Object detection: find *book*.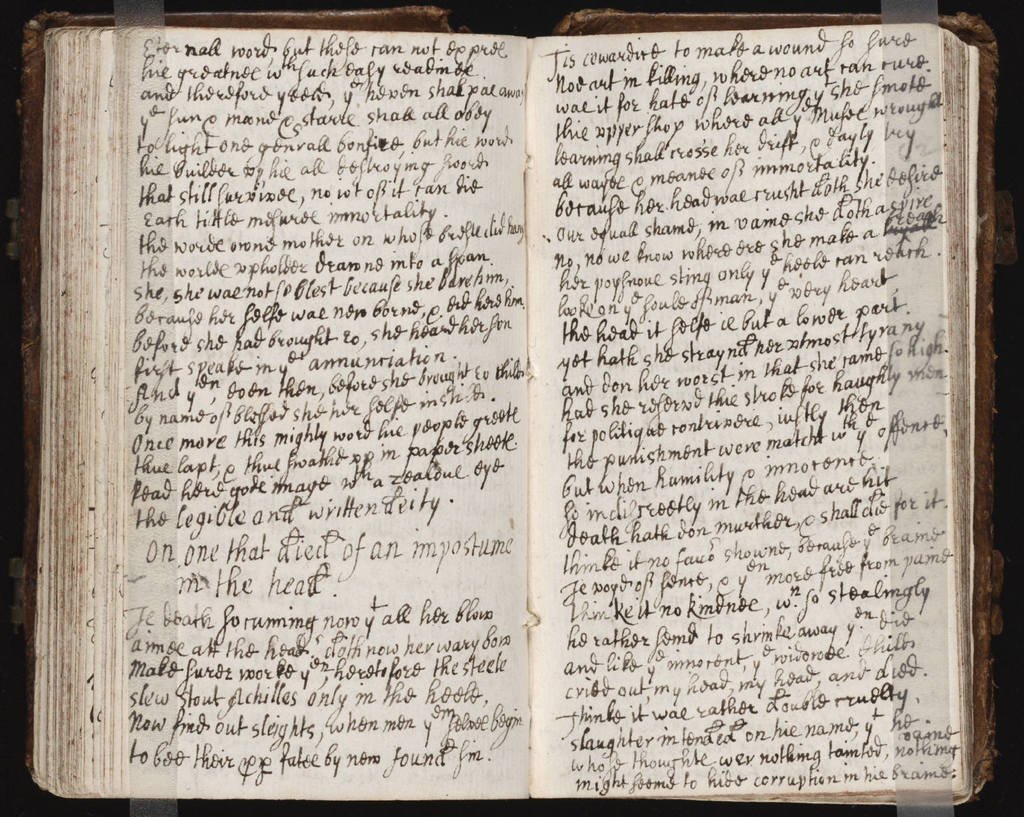
x1=19, y1=5, x2=1001, y2=794.
